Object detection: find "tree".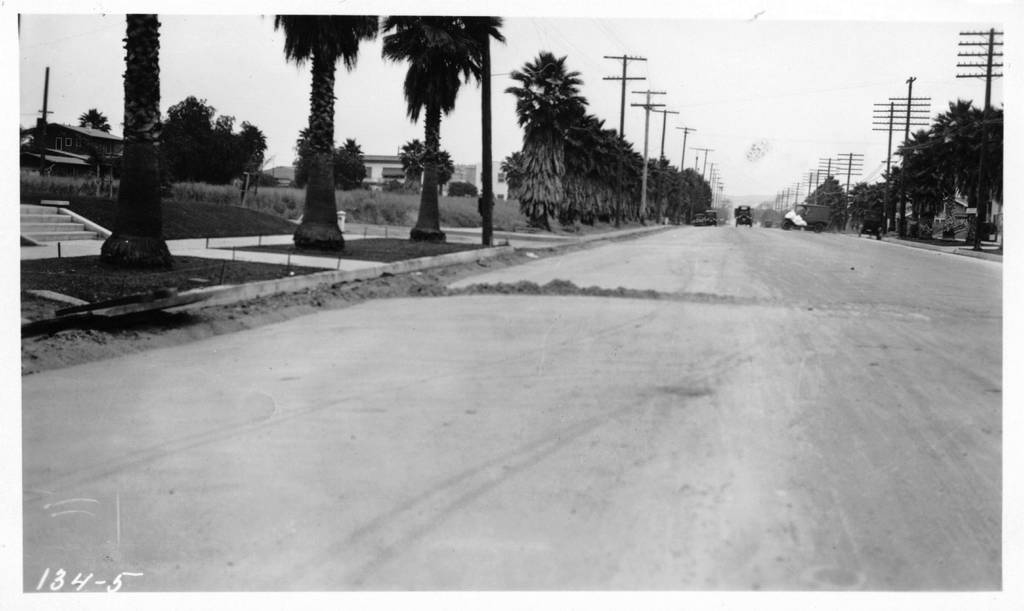
select_region(398, 138, 428, 191).
